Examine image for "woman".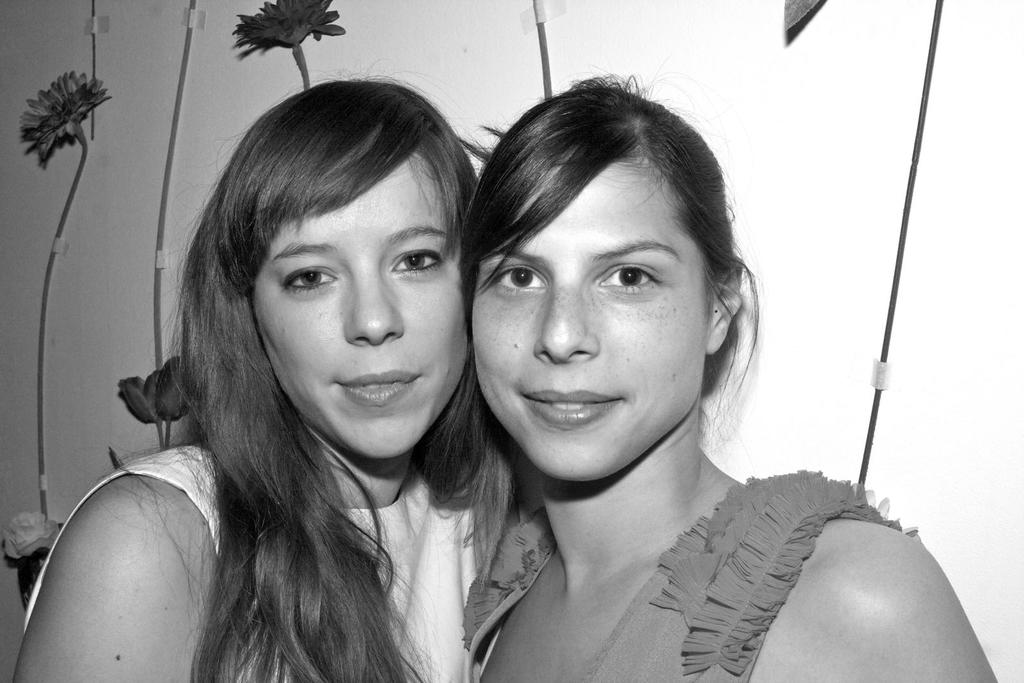
Examination result: 64 62 518 682.
